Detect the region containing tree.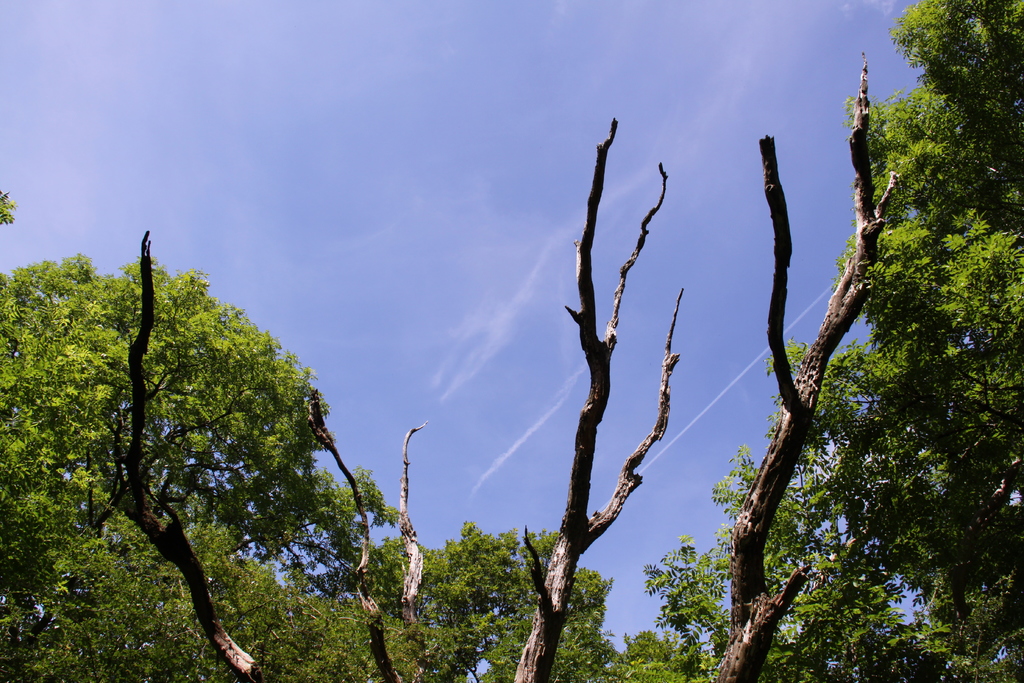
<bbox>645, 0, 1023, 682</bbox>.
